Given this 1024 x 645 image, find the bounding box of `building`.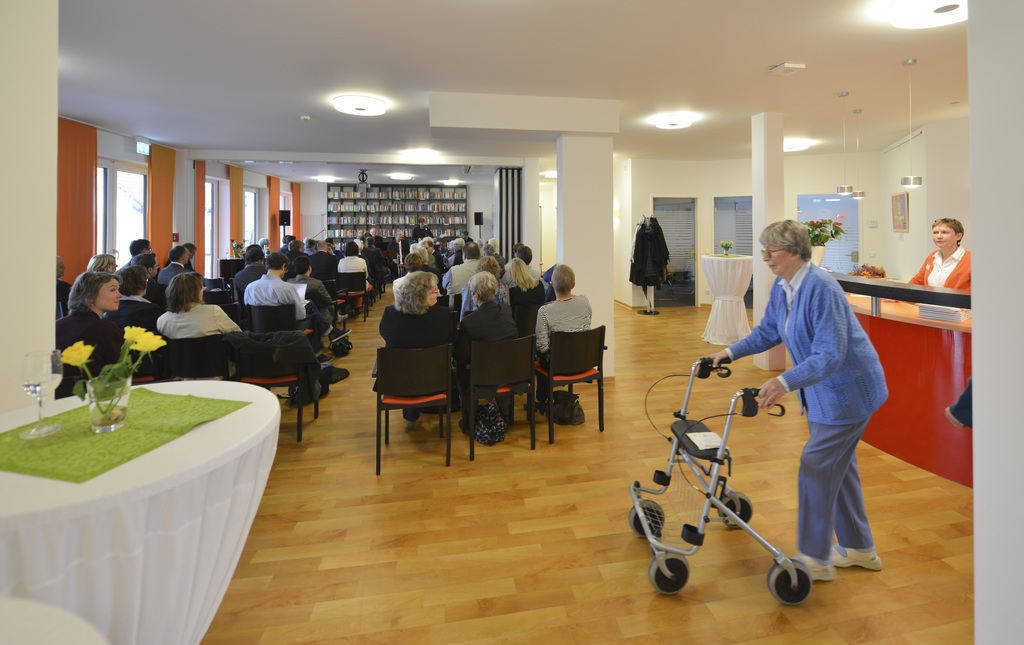
x1=0, y1=0, x2=1023, y2=644.
